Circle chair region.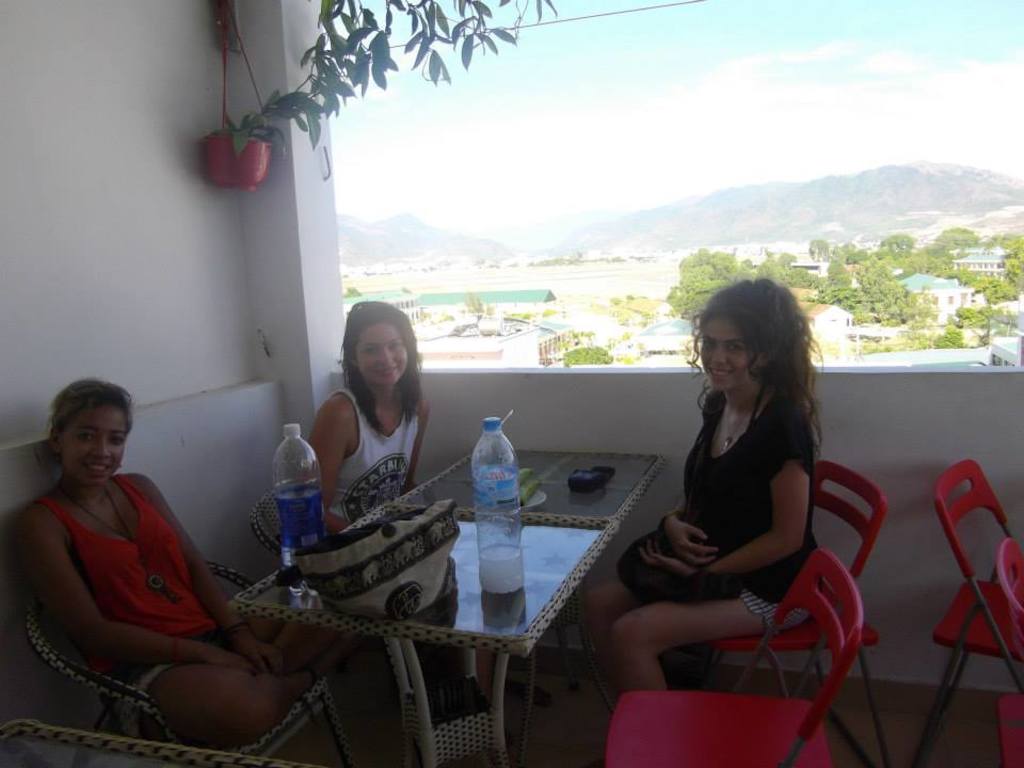
Region: region(994, 541, 1023, 767).
